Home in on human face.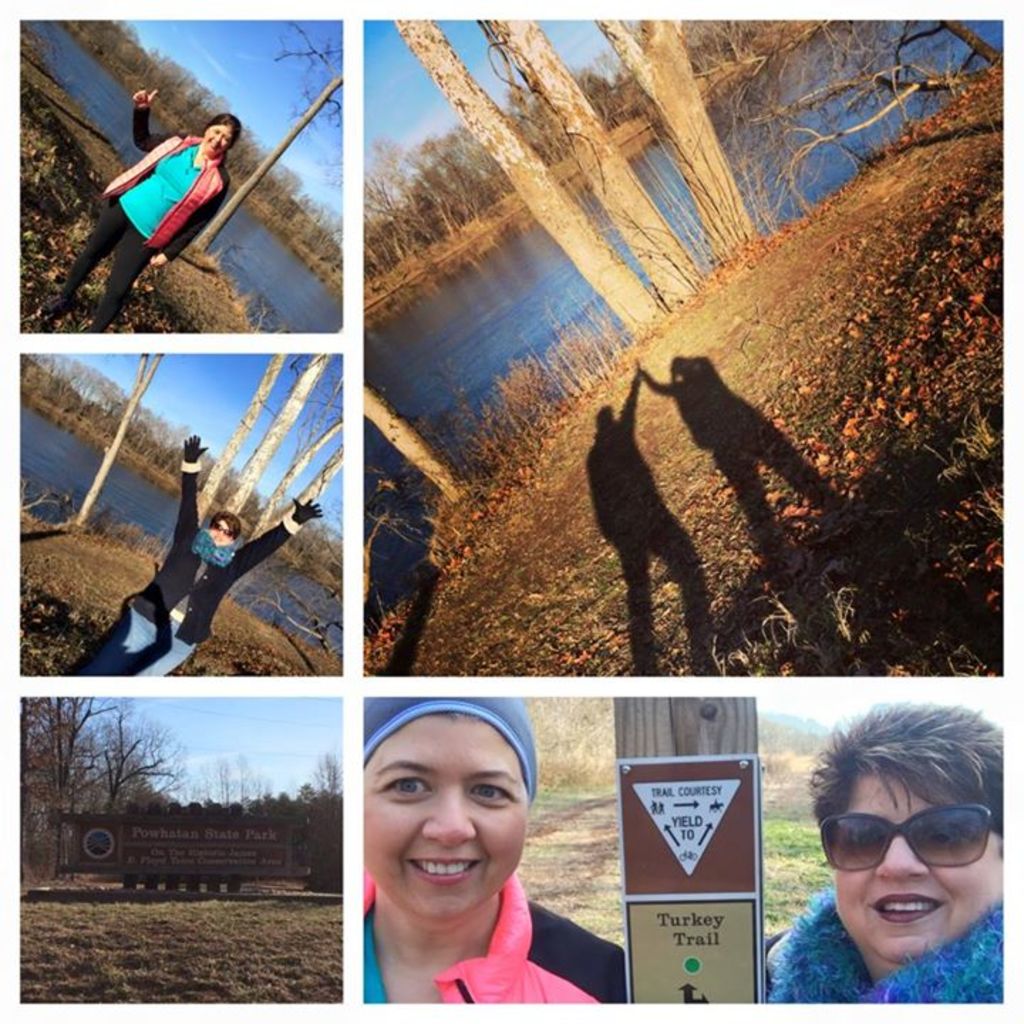
Homed in at 201/121/235/158.
